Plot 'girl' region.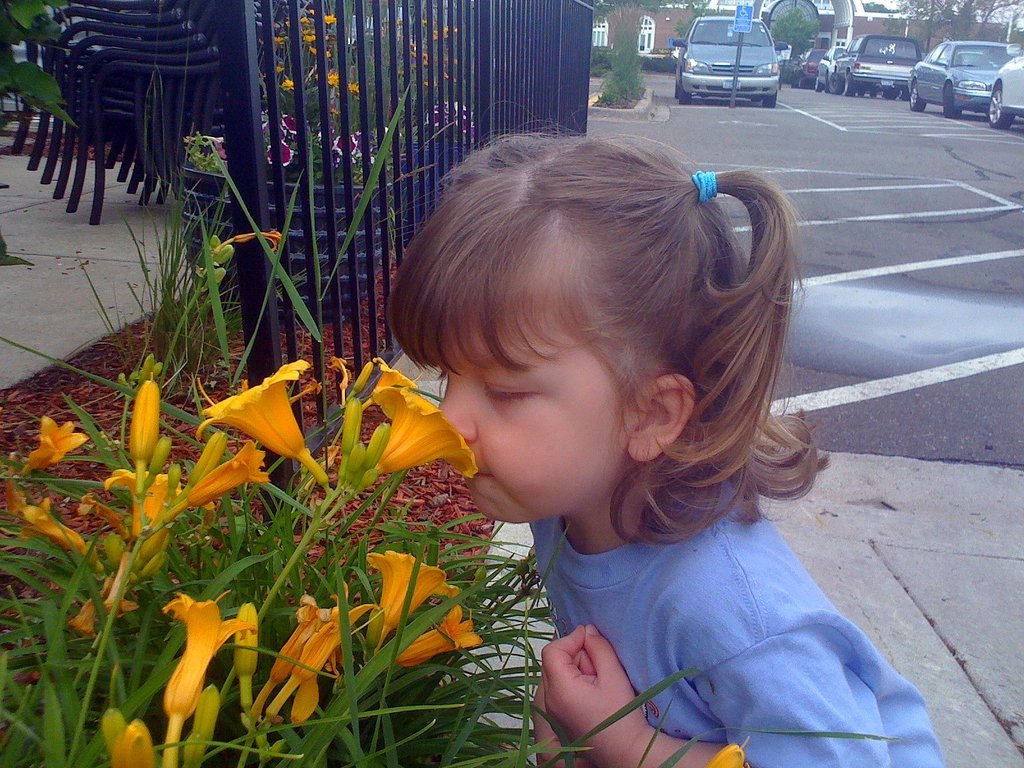
Plotted at [392, 101, 943, 767].
